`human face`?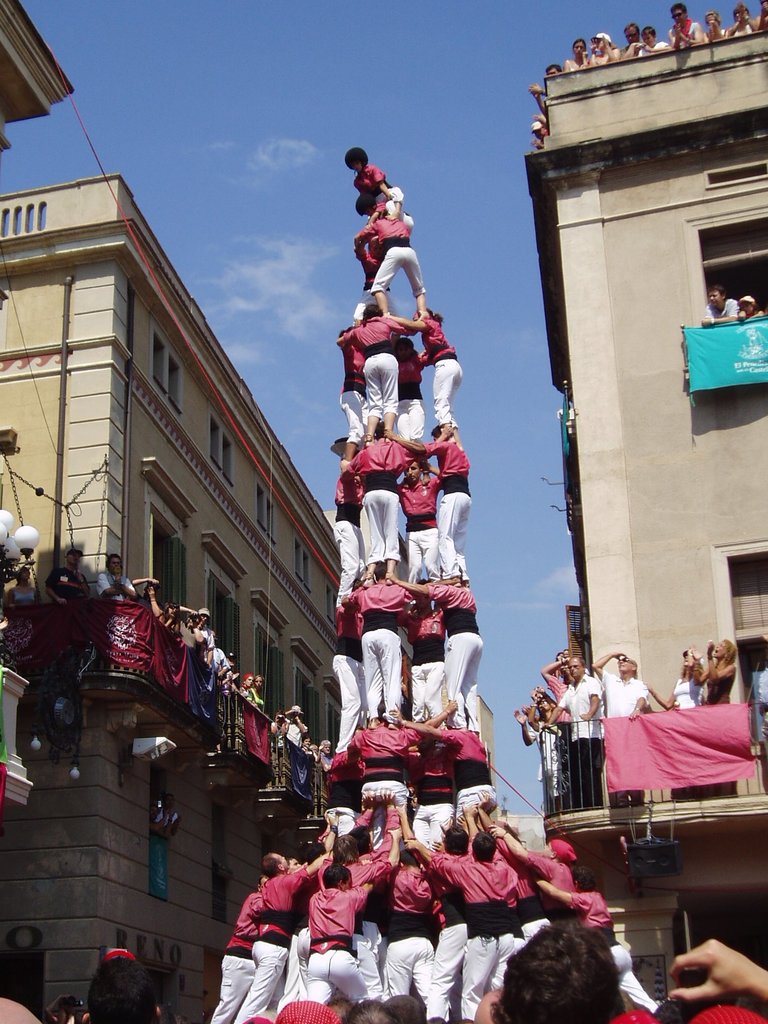
bbox(573, 41, 586, 57)
